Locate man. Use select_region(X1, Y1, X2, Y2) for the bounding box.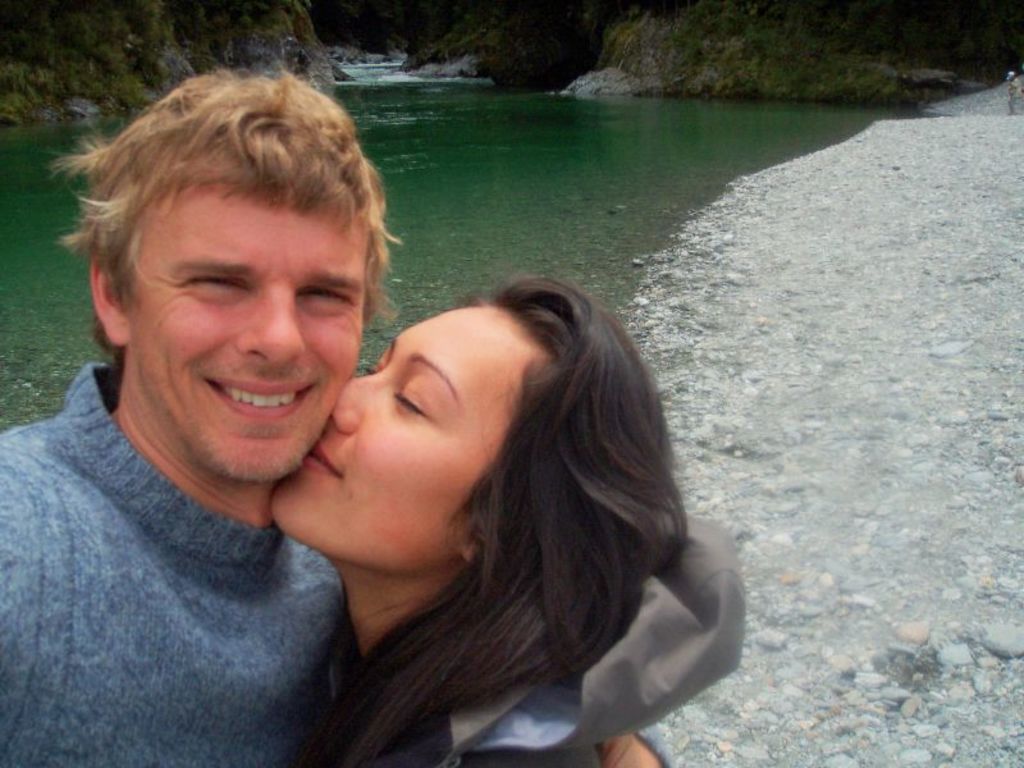
select_region(0, 59, 678, 767).
